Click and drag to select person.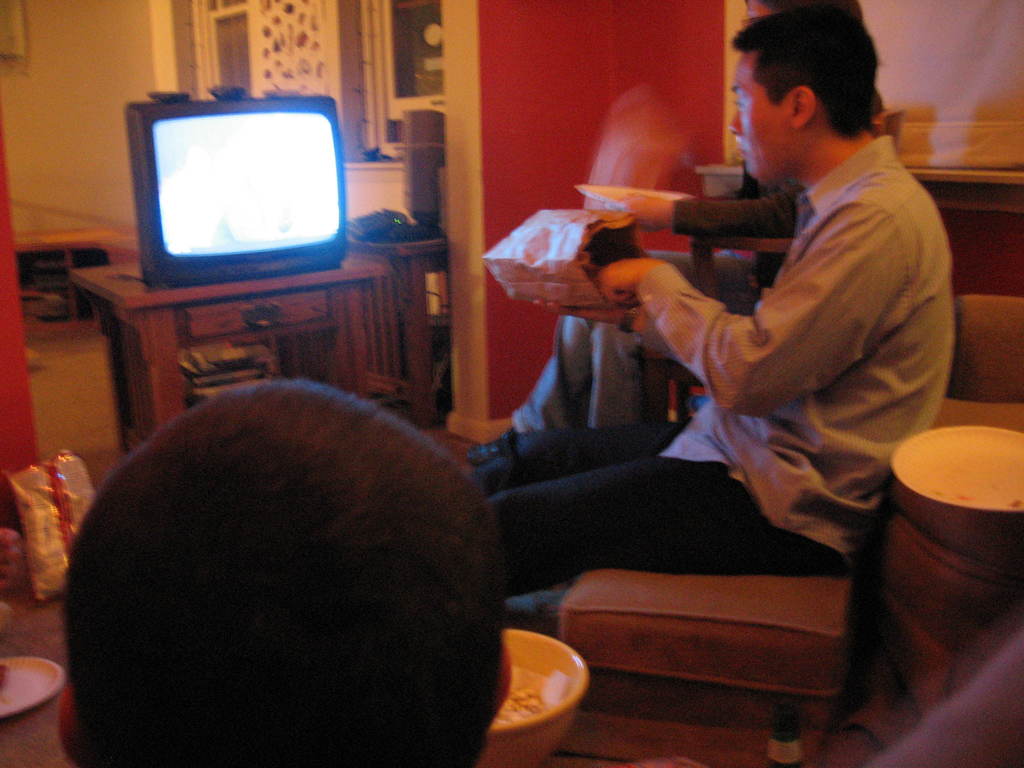
Selection: (left=453, top=151, right=801, bottom=461).
